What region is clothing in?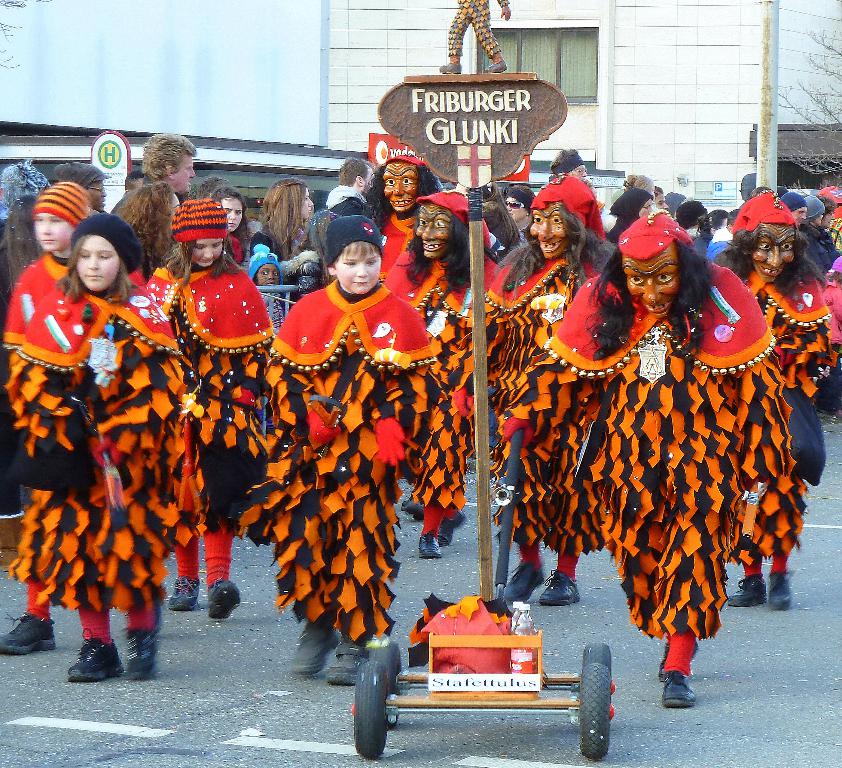
select_region(690, 234, 718, 262).
